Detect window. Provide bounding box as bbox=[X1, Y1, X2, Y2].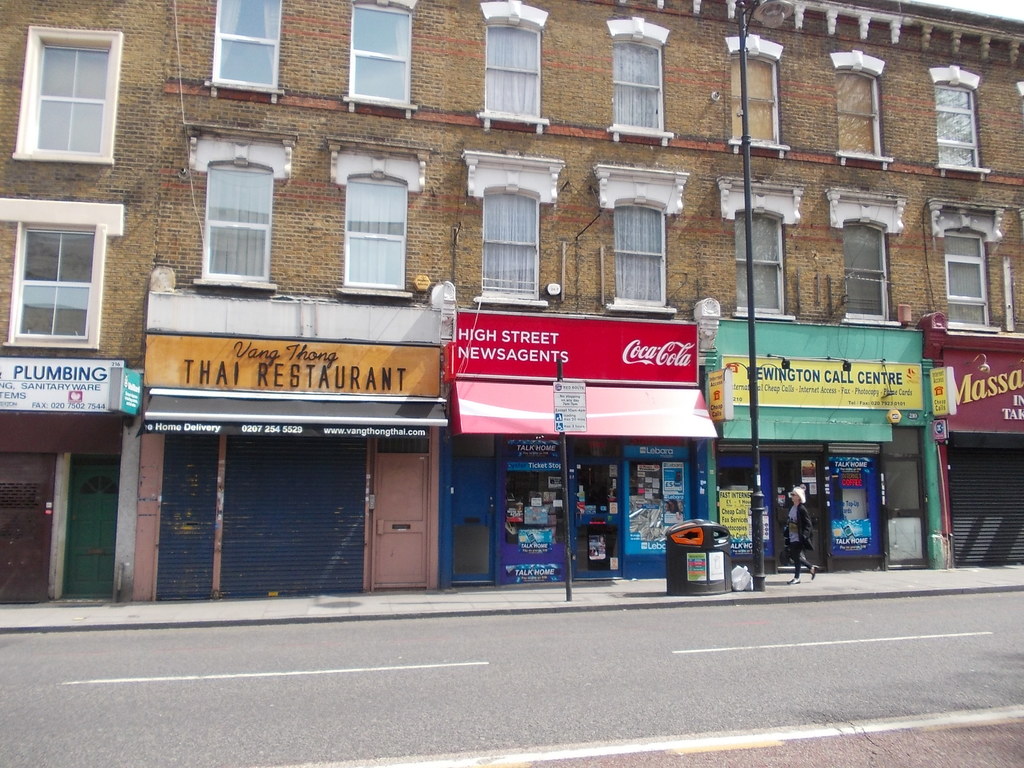
bbox=[473, 179, 550, 307].
